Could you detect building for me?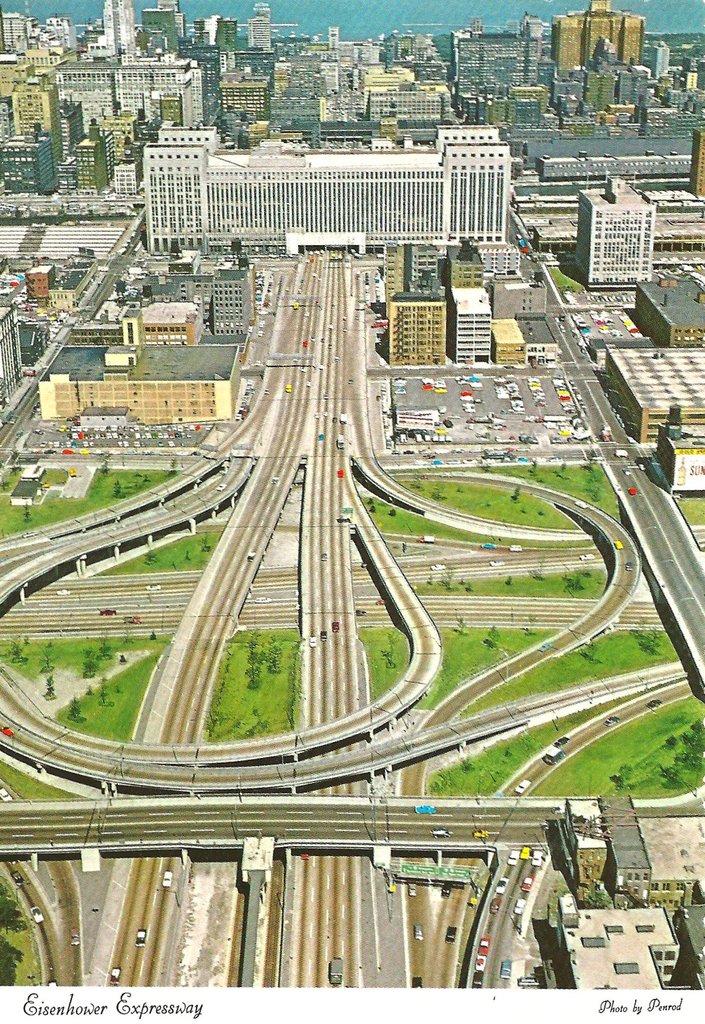
Detection result: bbox=(611, 348, 703, 431).
